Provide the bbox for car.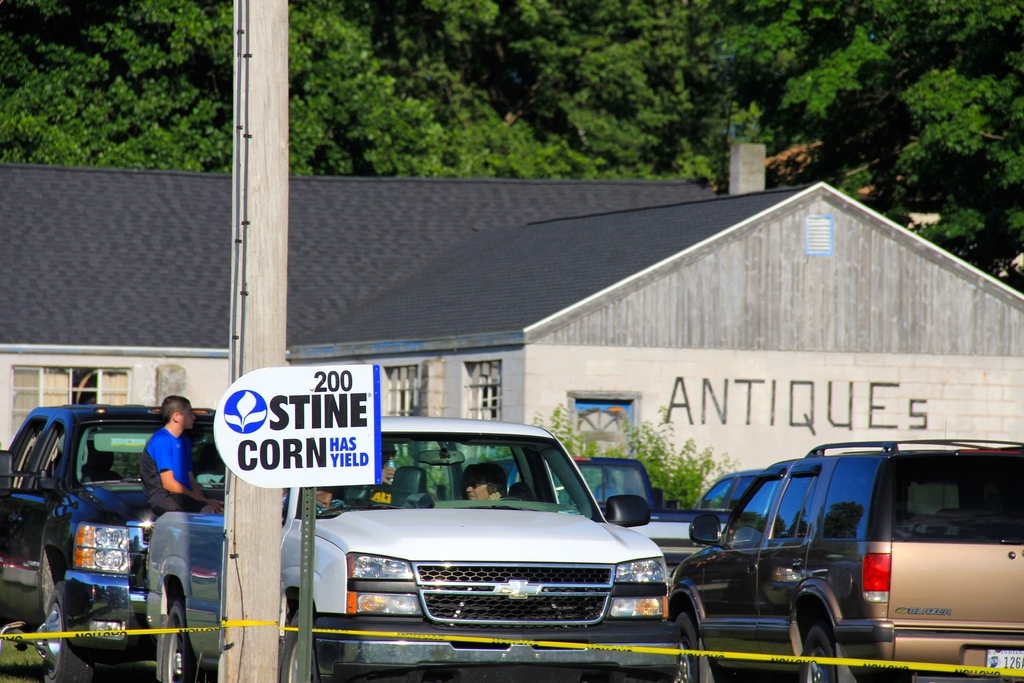
box=[664, 439, 1023, 682].
